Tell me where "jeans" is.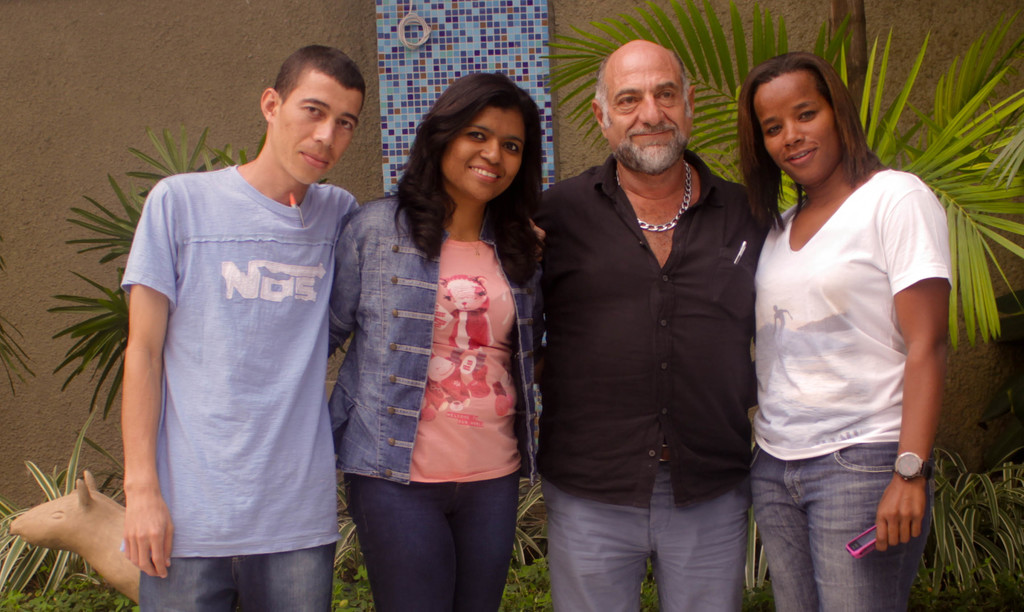
"jeans" is at <bbox>749, 441, 917, 604</bbox>.
